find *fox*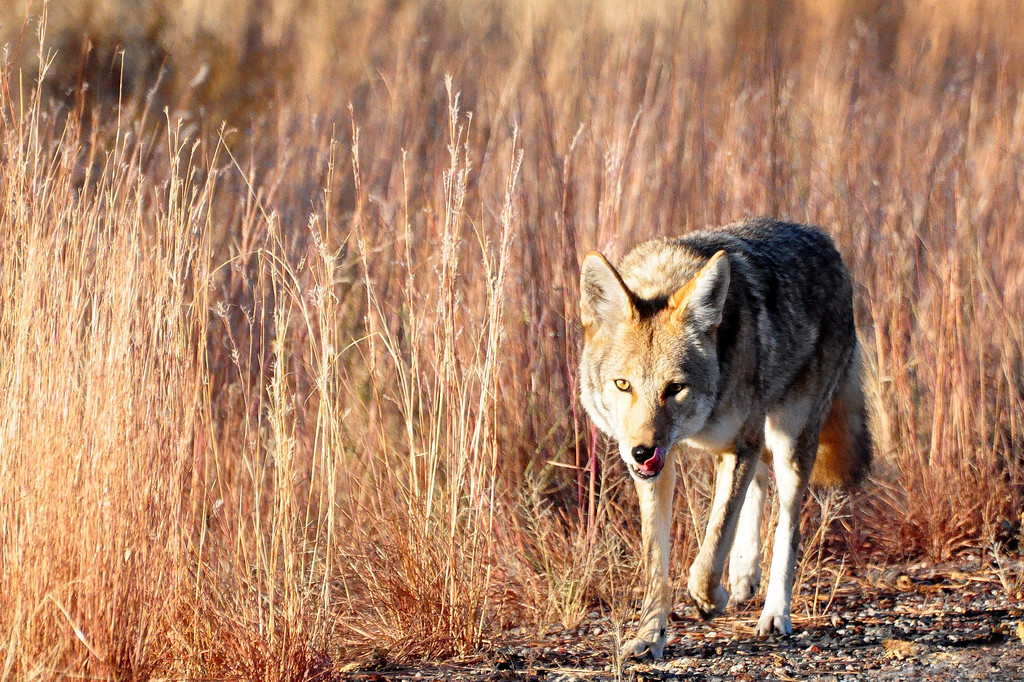
[569, 220, 879, 669]
